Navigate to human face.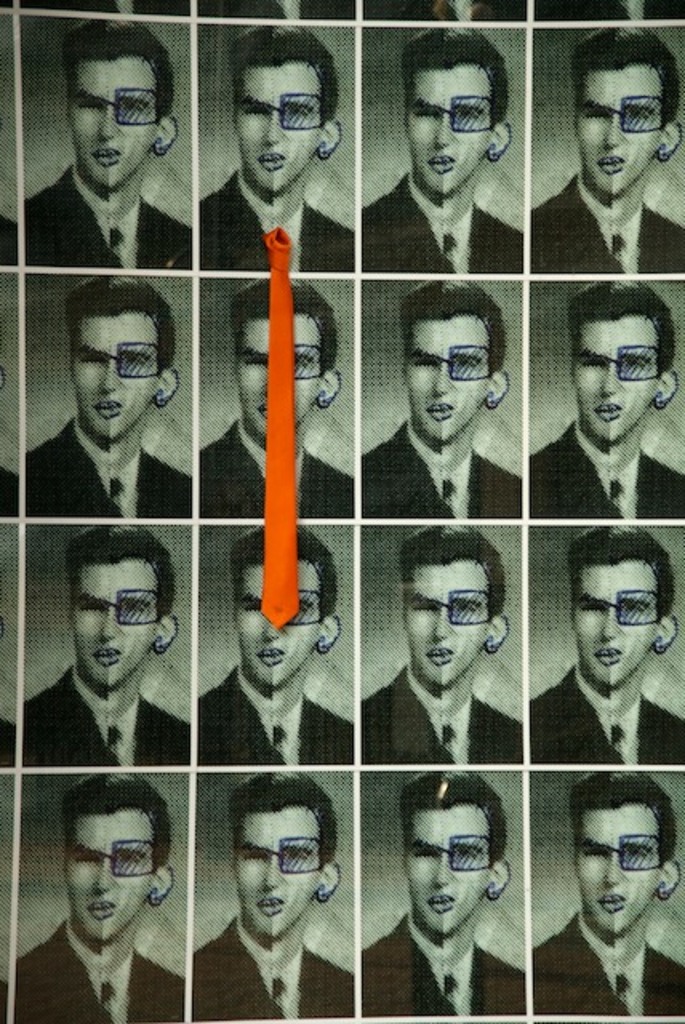
Navigation target: [72, 821, 154, 938].
